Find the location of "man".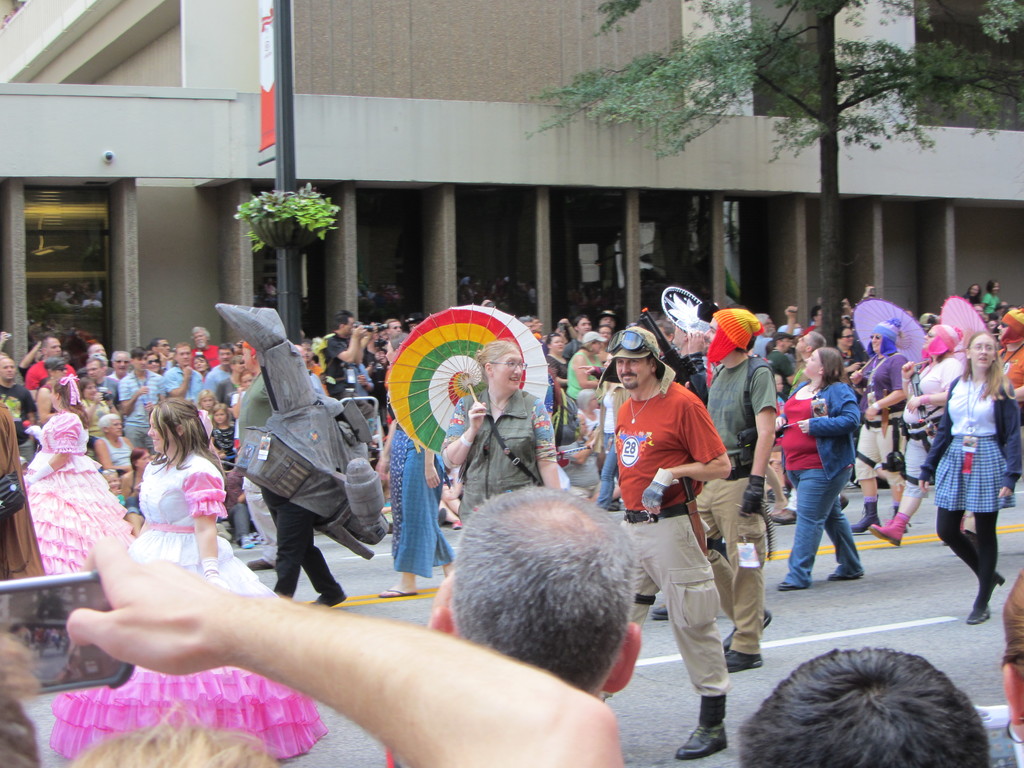
Location: 141:355:168:392.
